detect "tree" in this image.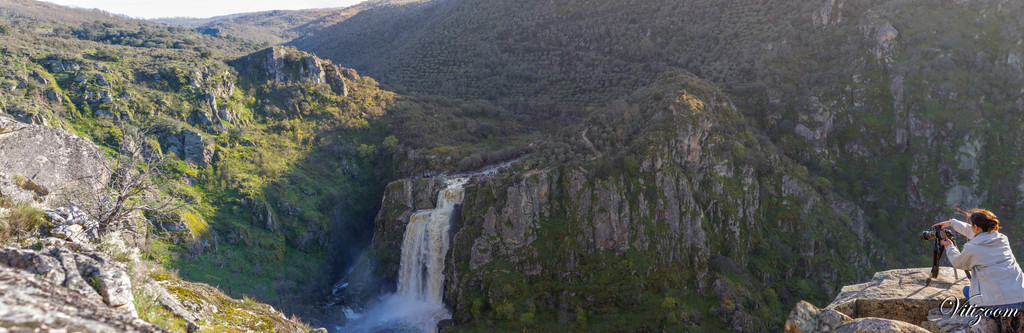
Detection: {"x1": 40, "y1": 128, "x2": 195, "y2": 241}.
